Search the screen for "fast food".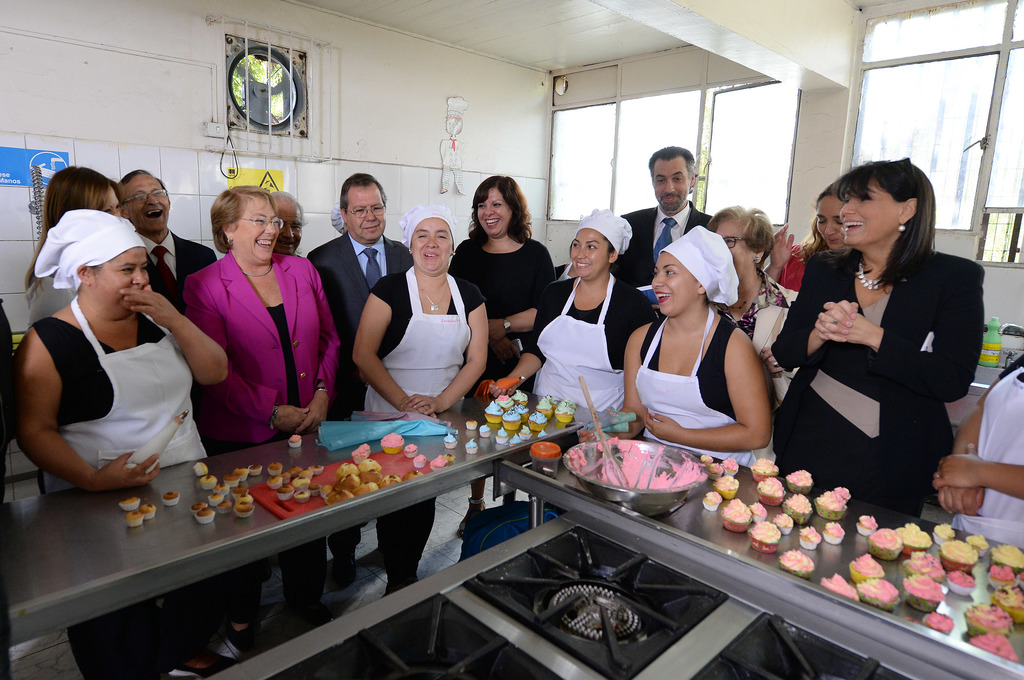
Found at x1=404, y1=446, x2=417, y2=458.
